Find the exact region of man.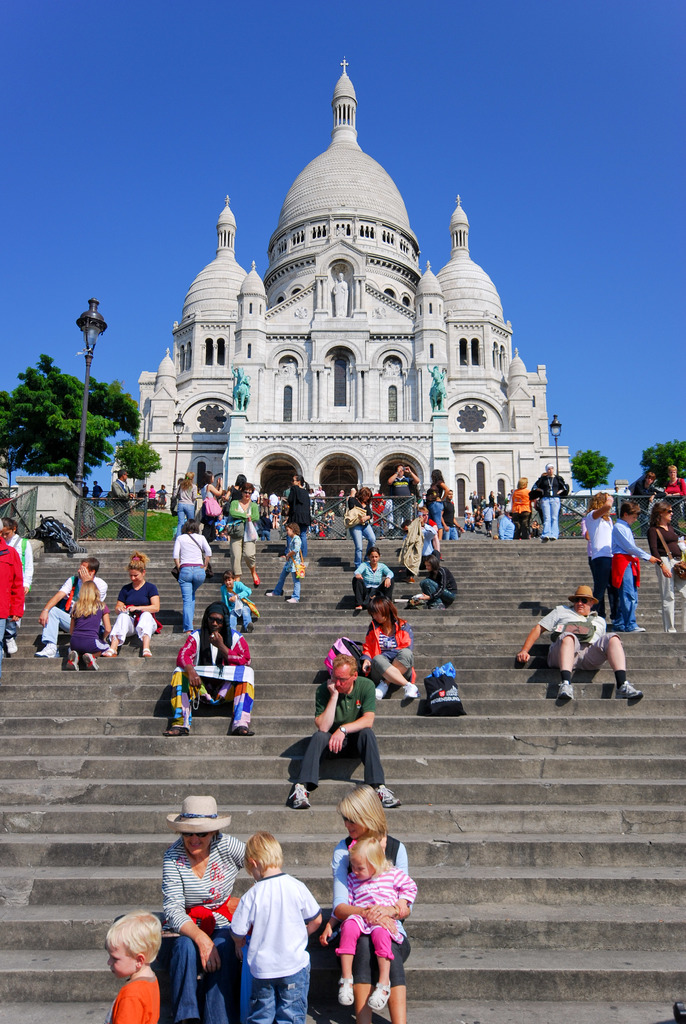
Exact region: <region>514, 580, 638, 705</region>.
